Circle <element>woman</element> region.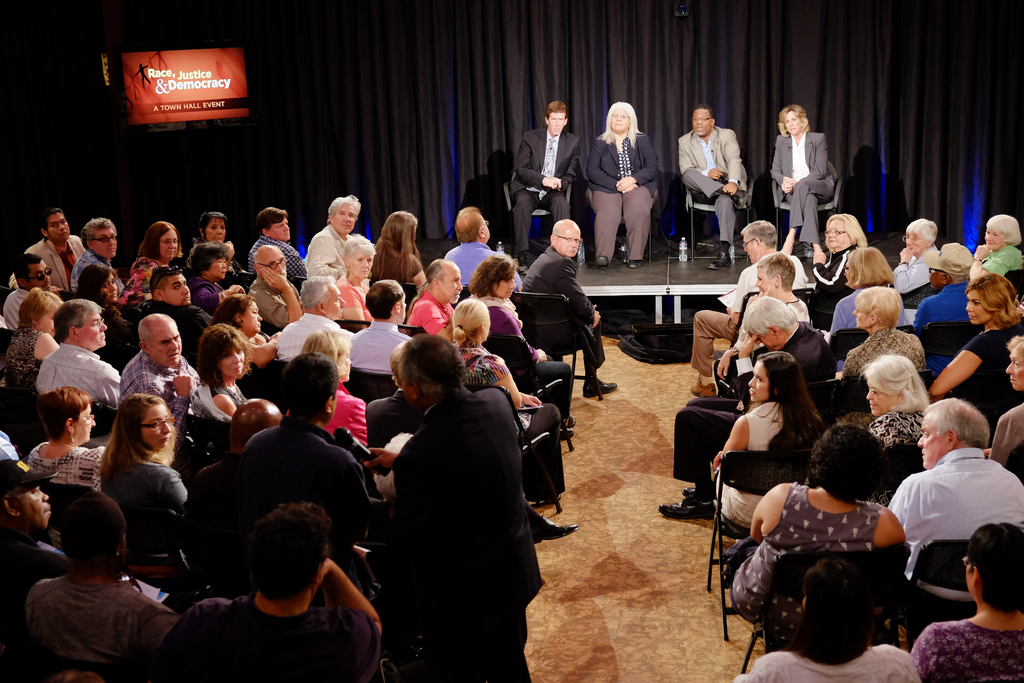
Region: [913,518,1023,682].
